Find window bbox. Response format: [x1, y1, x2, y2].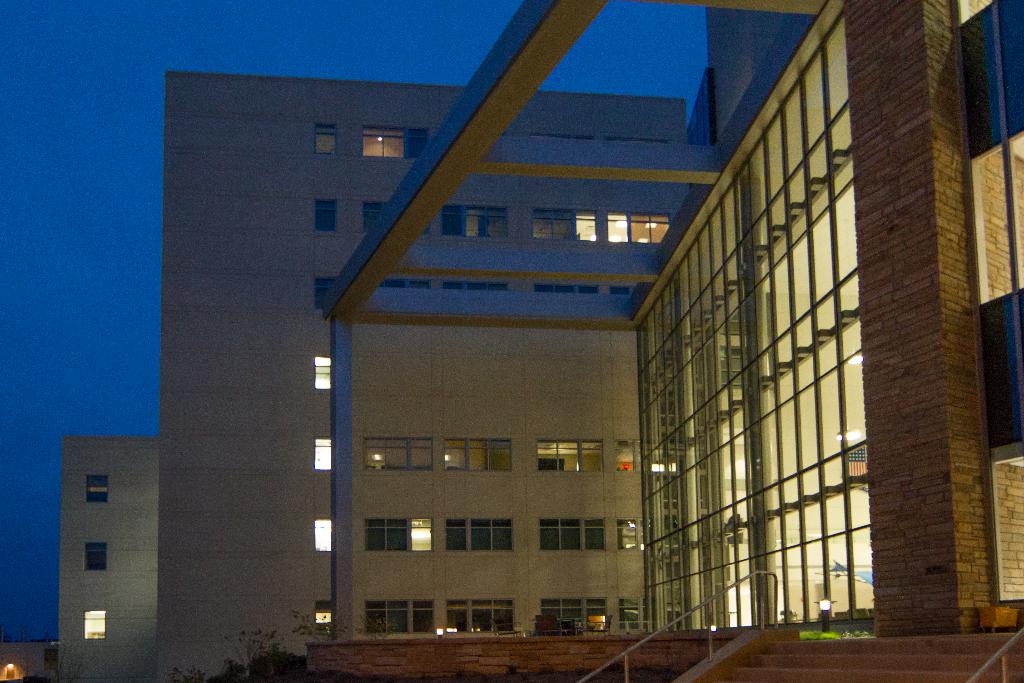
[434, 193, 515, 243].
